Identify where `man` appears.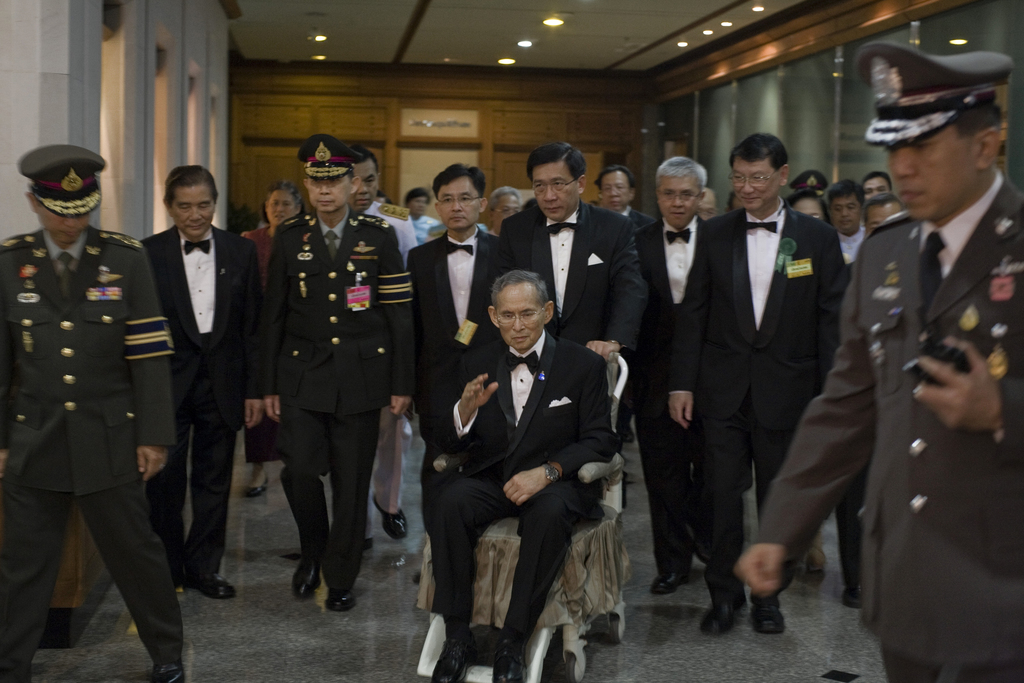
Appears at (420,272,622,682).
